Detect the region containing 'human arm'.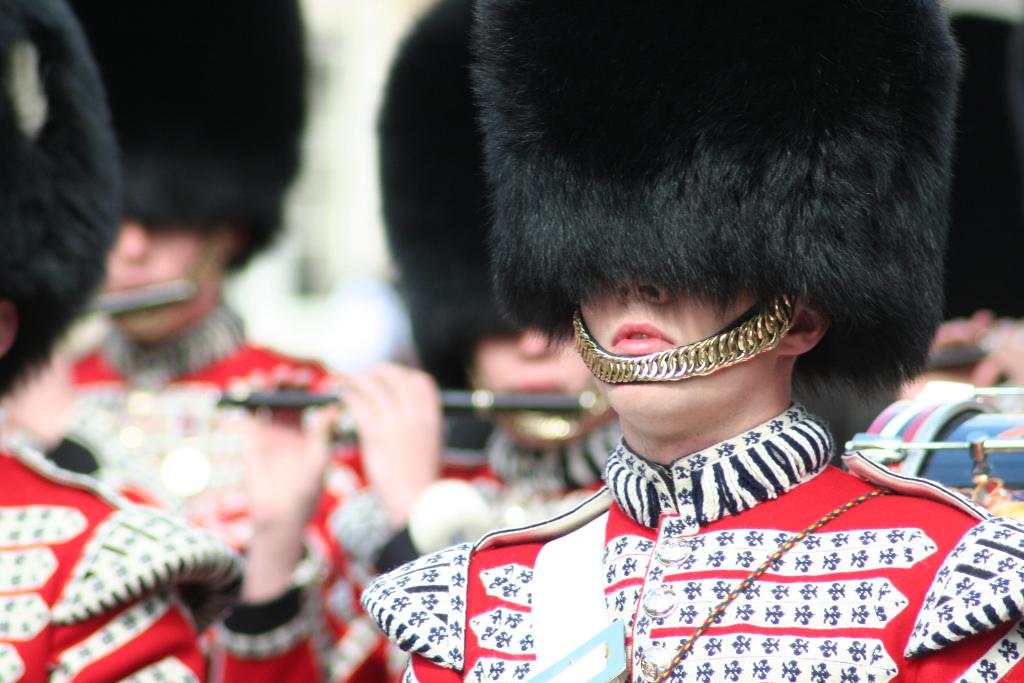
902/520/1023/682.
